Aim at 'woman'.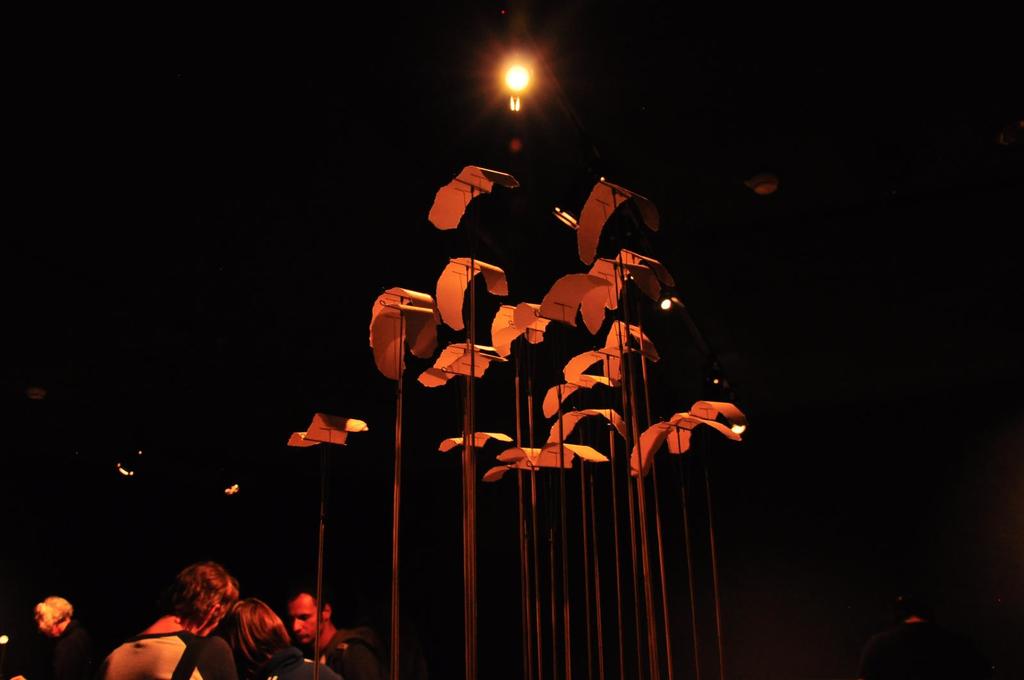
Aimed at box(219, 599, 346, 679).
